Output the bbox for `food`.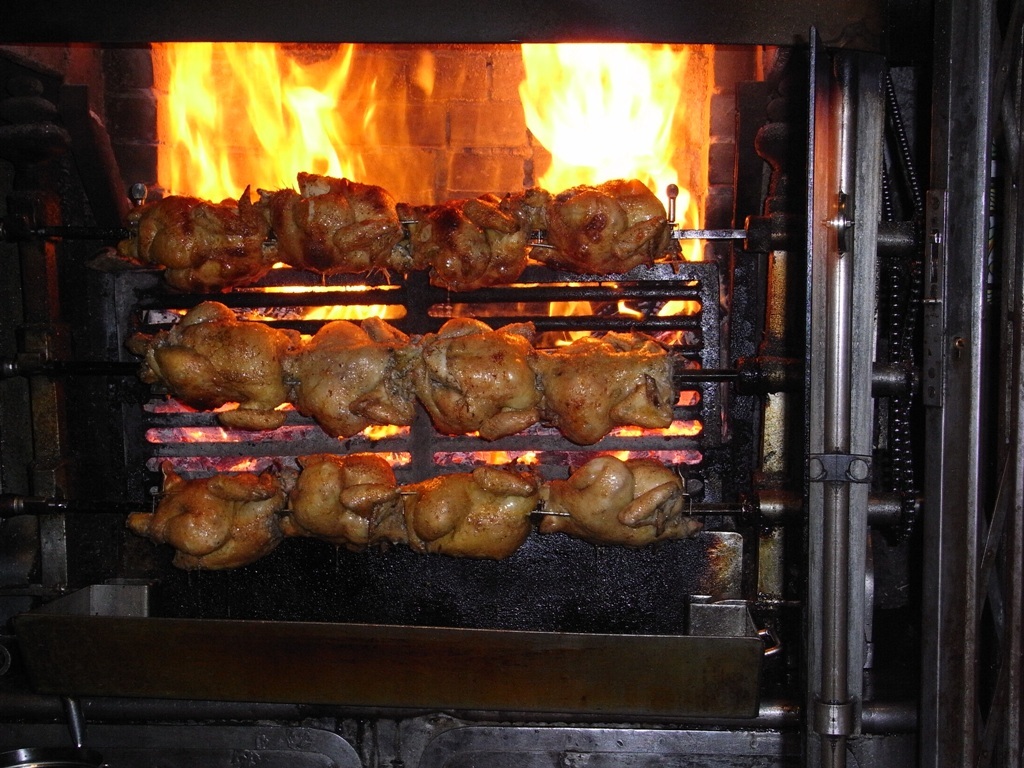
417 313 544 439.
